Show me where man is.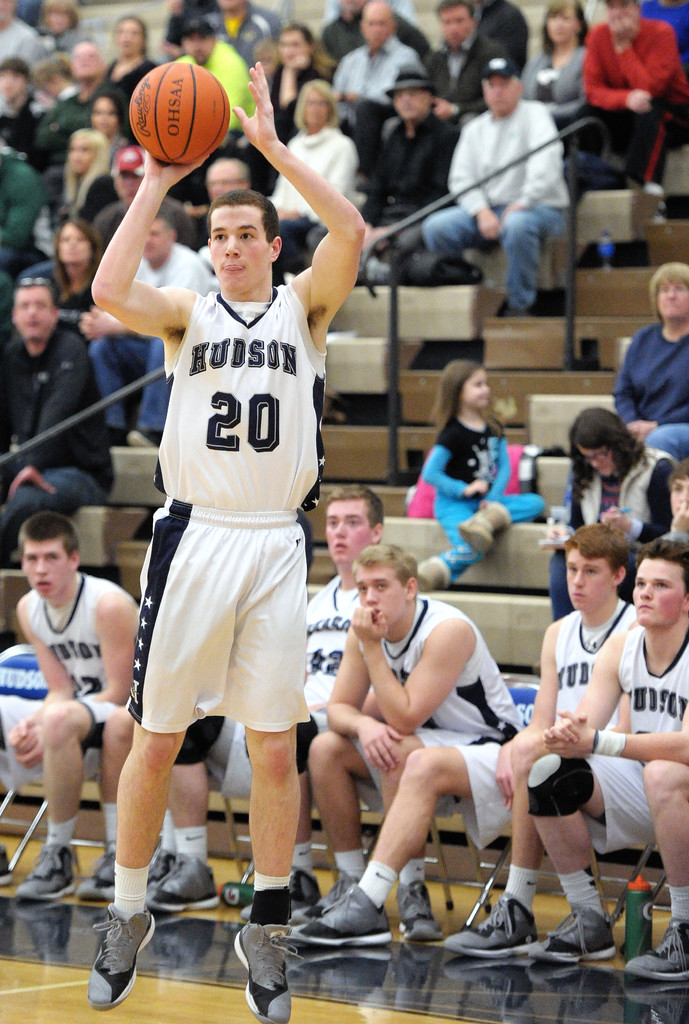
man is at [left=0, top=263, right=143, bottom=556].
